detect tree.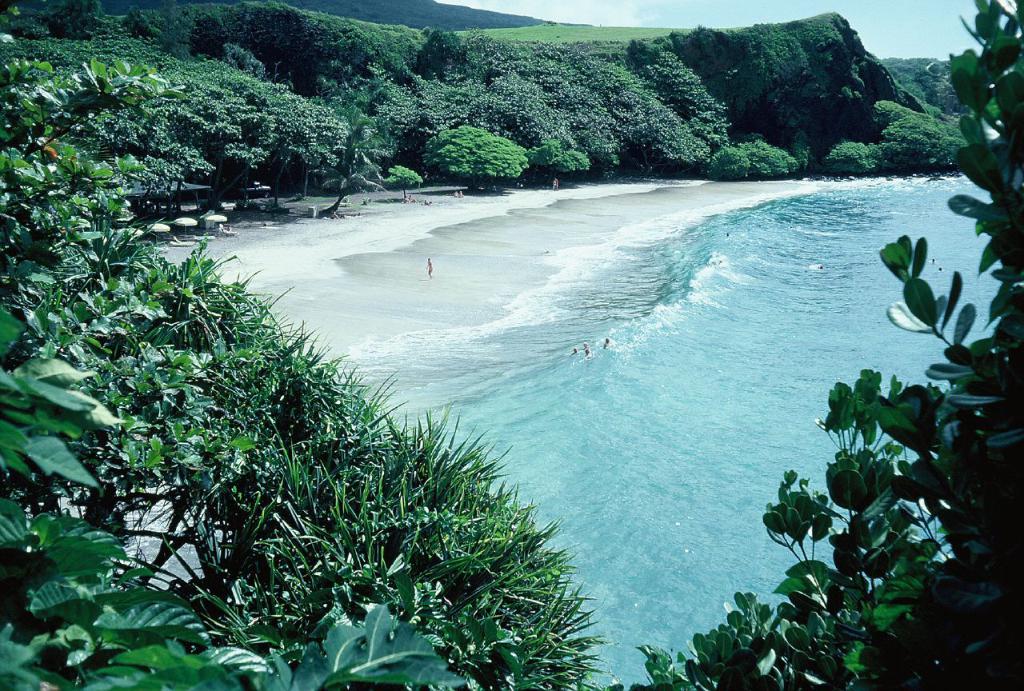
Detected at [604, 0, 1023, 690].
